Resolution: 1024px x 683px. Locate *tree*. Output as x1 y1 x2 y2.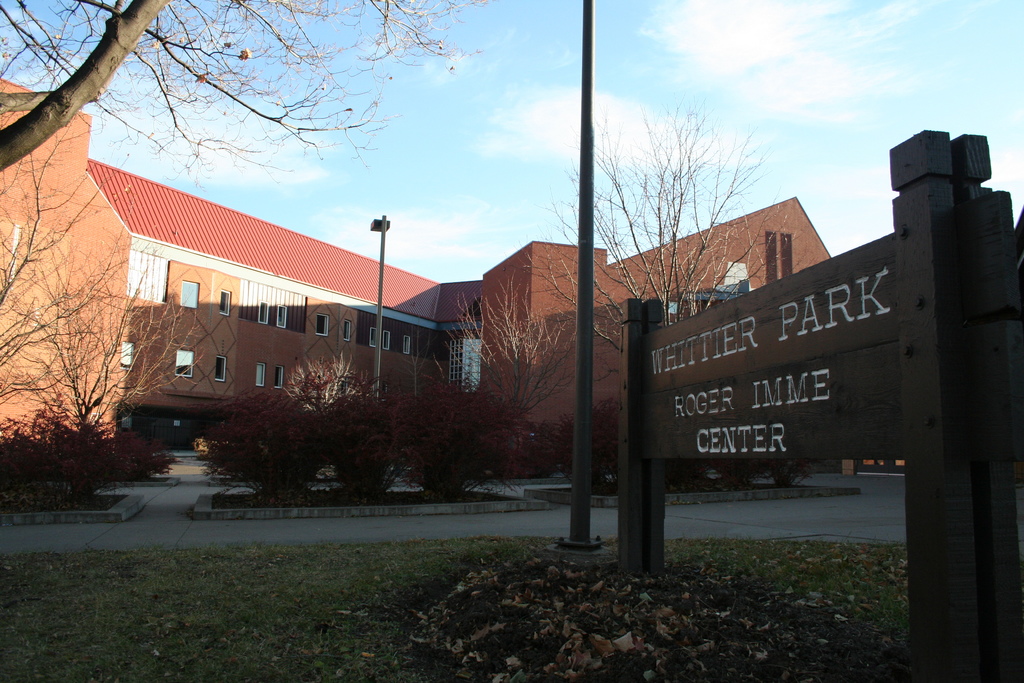
268 342 372 487.
